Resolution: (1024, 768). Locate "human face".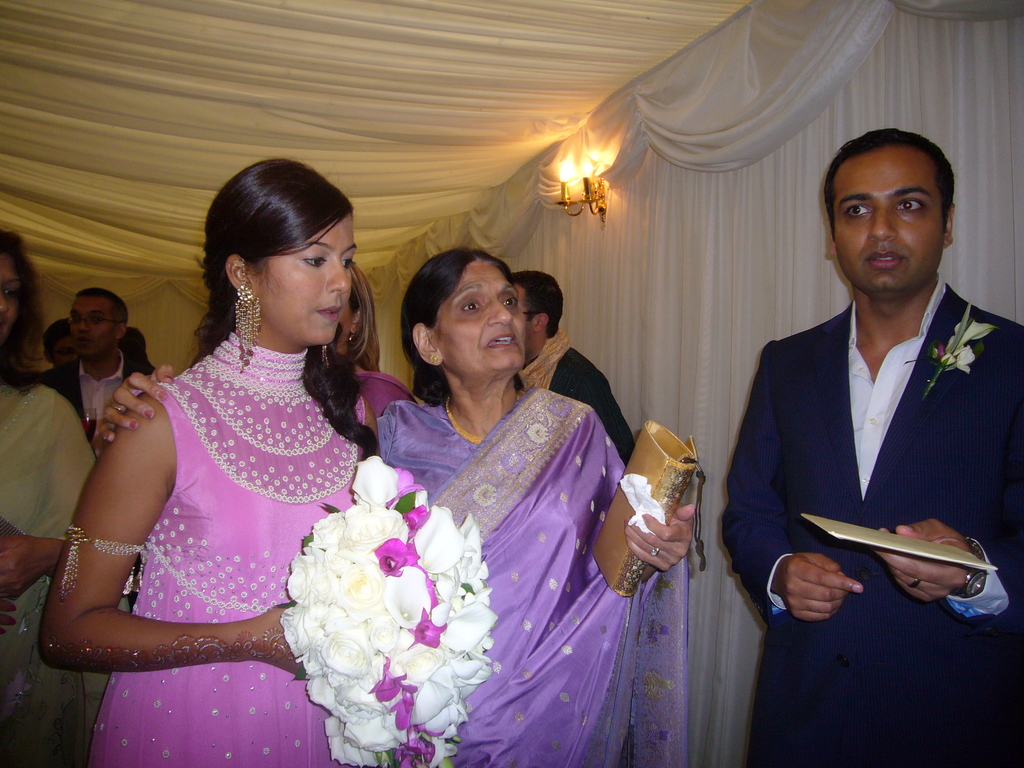
<region>70, 302, 122, 358</region>.
